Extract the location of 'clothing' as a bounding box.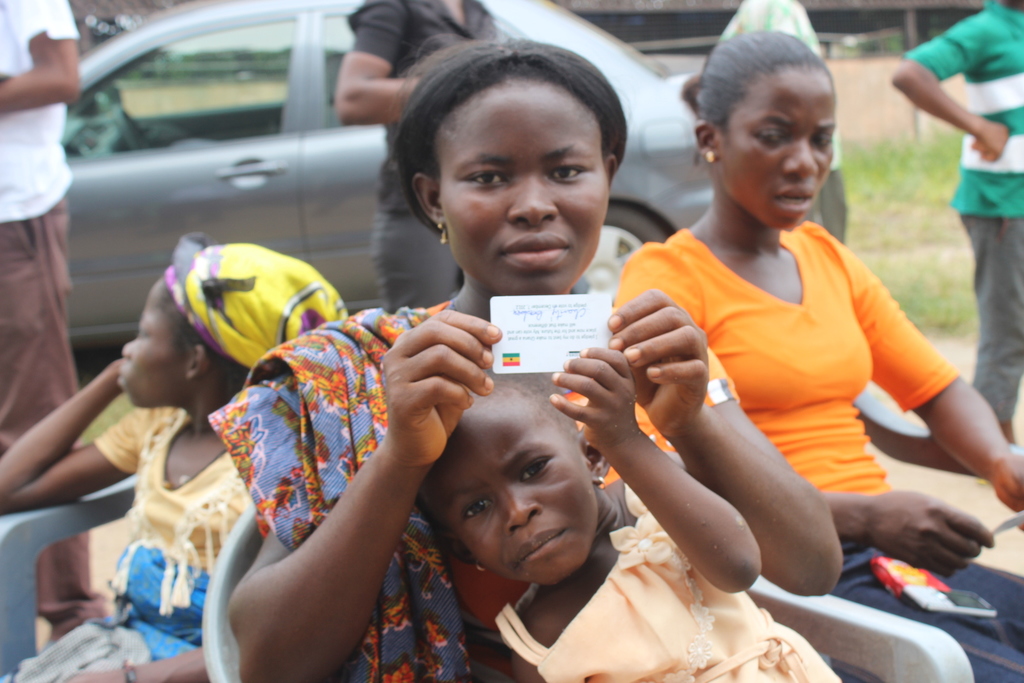
x1=458 y1=464 x2=862 y2=682.
